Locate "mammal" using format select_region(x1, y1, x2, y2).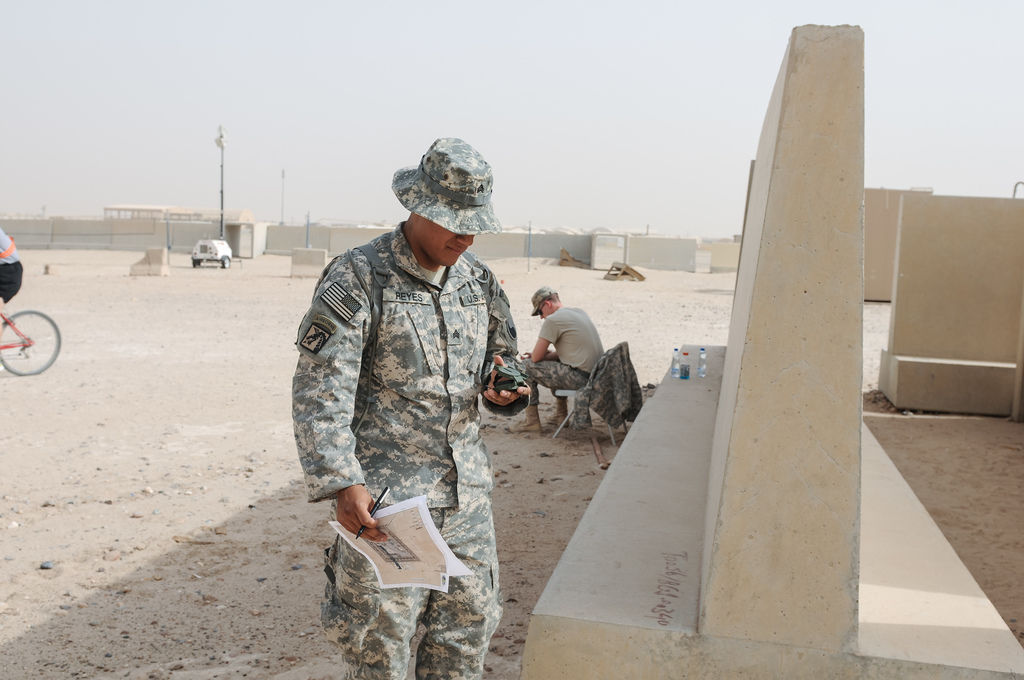
select_region(0, 224, 21, 336).
